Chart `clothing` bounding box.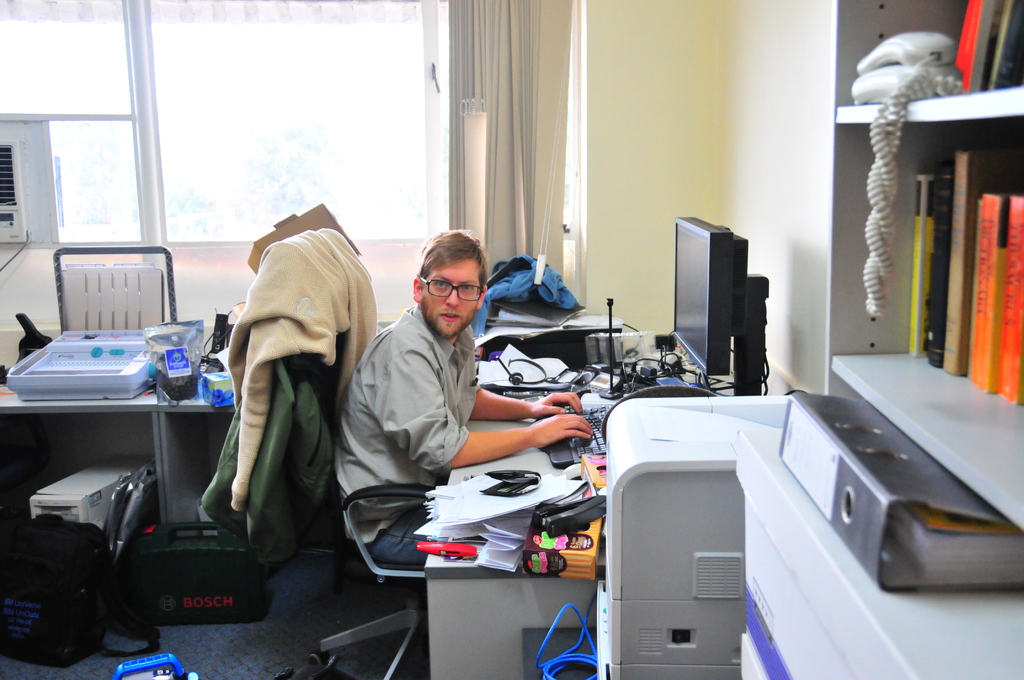
Charted: crop(337, 300, 470, 569).
